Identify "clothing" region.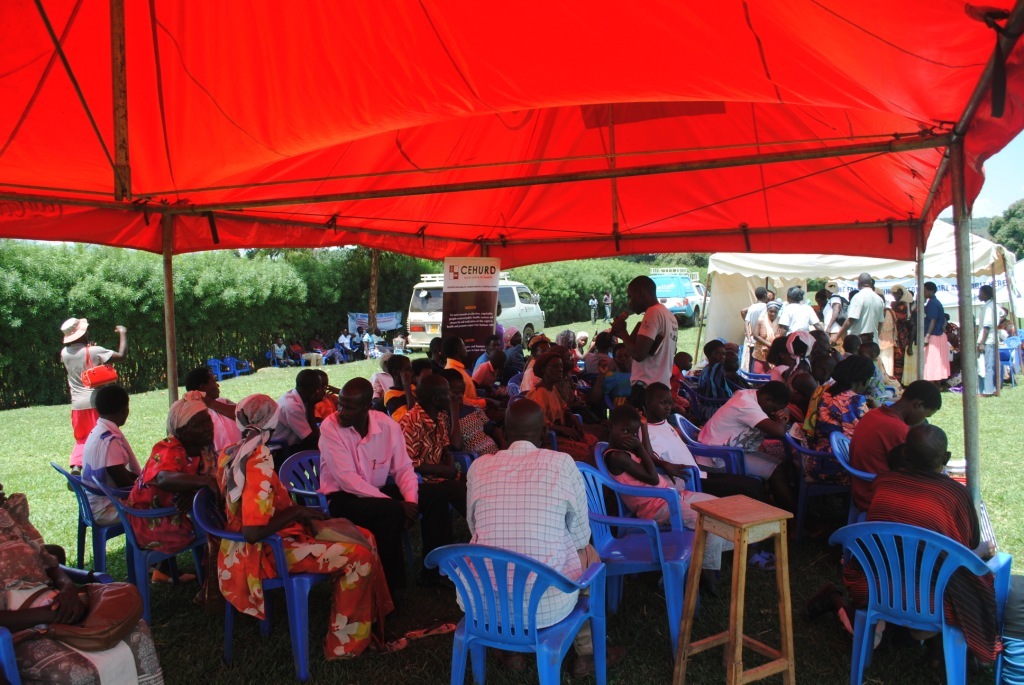
Region: pyautogui.locateOnScreen(312, 408, 464, 630).
